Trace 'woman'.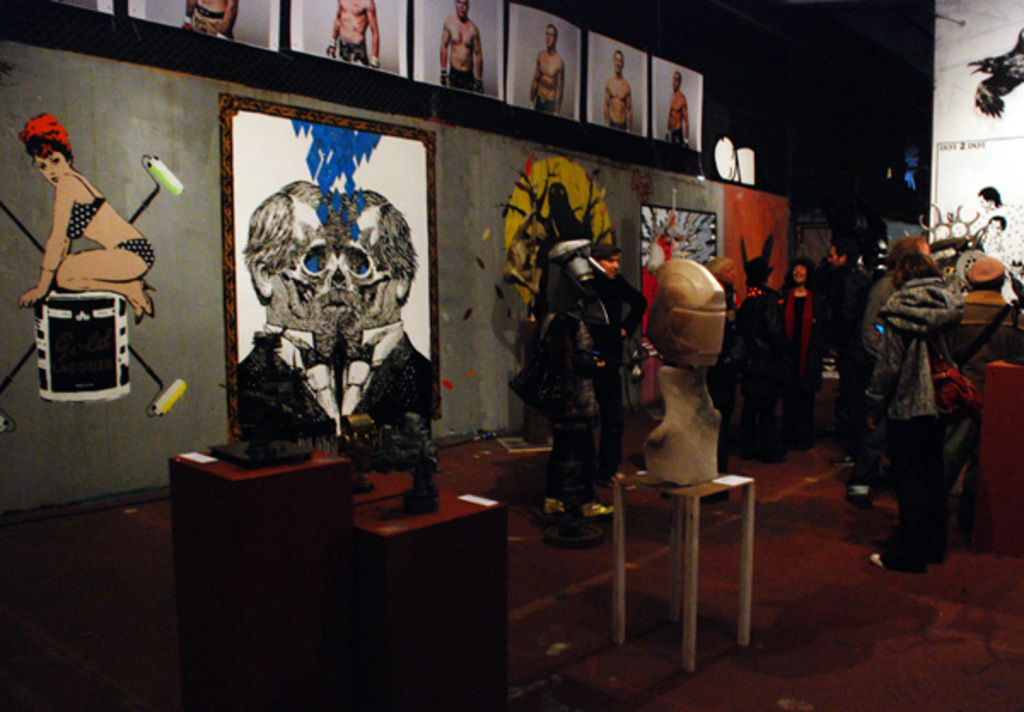
Traced to select_region(19, 118, 157, 321).
